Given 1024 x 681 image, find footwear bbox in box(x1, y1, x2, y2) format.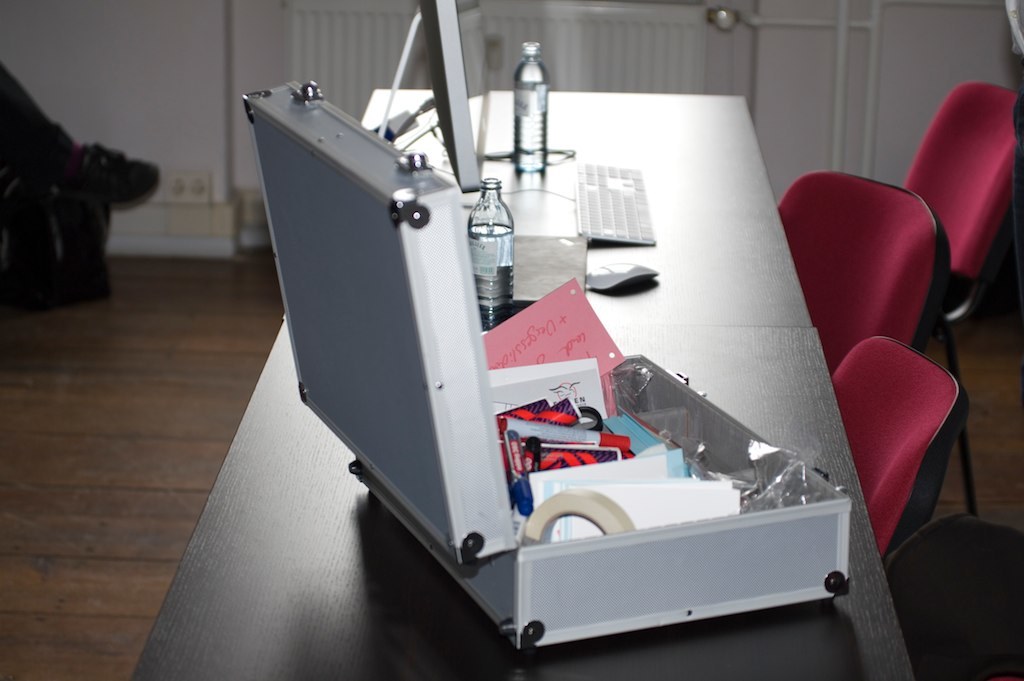
box(63, 140, 162, 216).
